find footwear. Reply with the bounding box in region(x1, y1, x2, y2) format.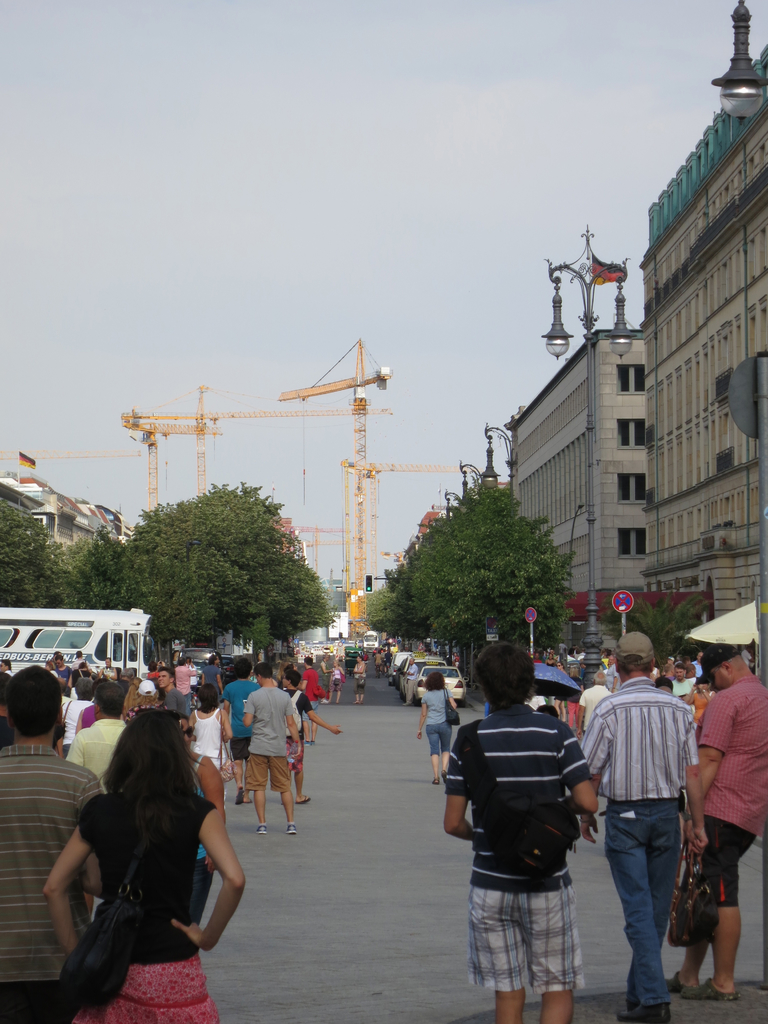
region(295, 799, 308, 806).
